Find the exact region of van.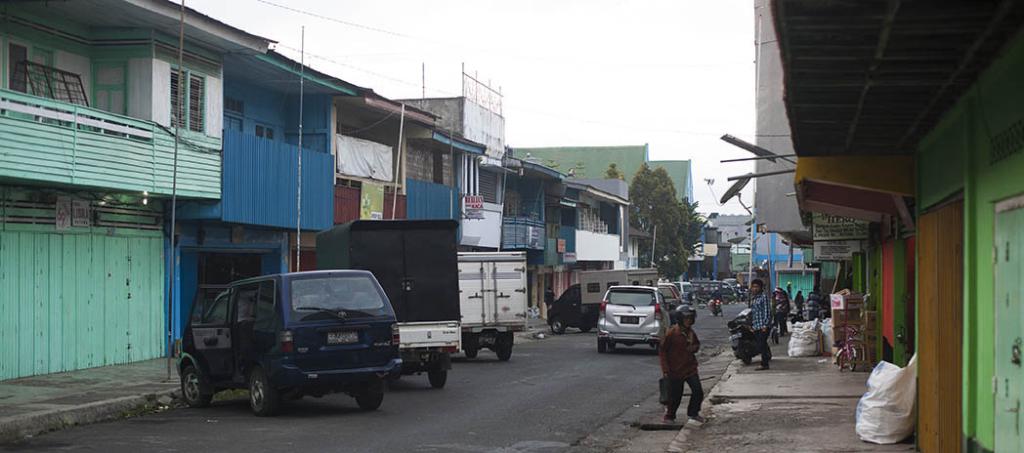
Exact region: detection(543, 266, 658, 336).
